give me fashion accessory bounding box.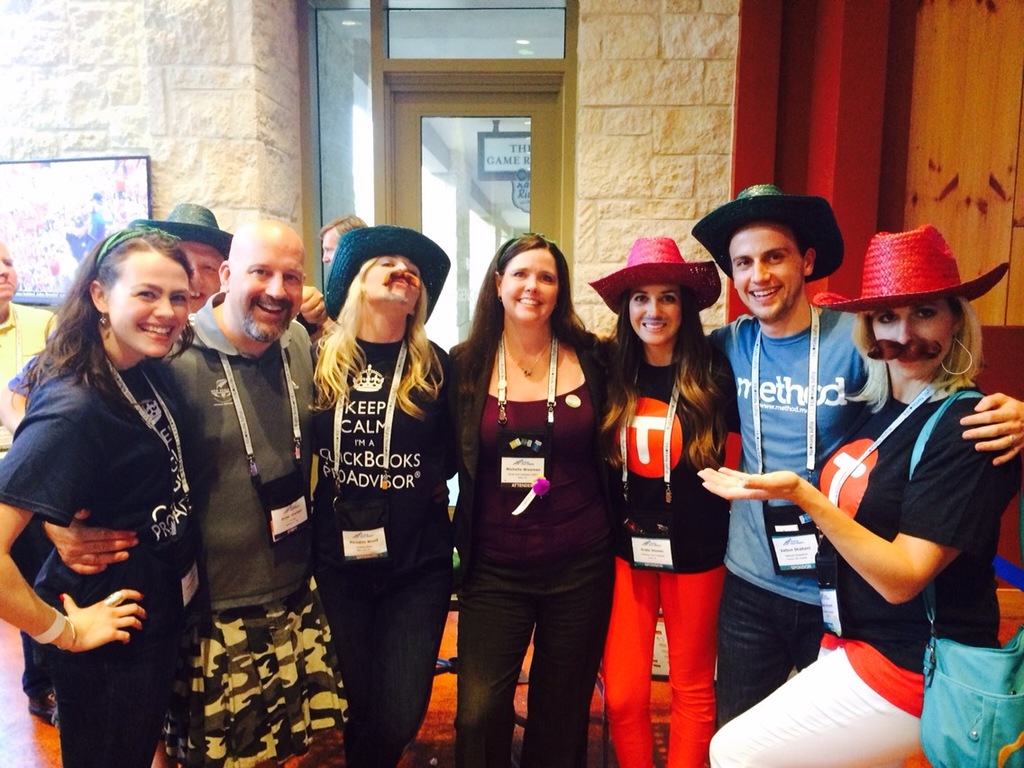
(498, 334, 555, 516).
